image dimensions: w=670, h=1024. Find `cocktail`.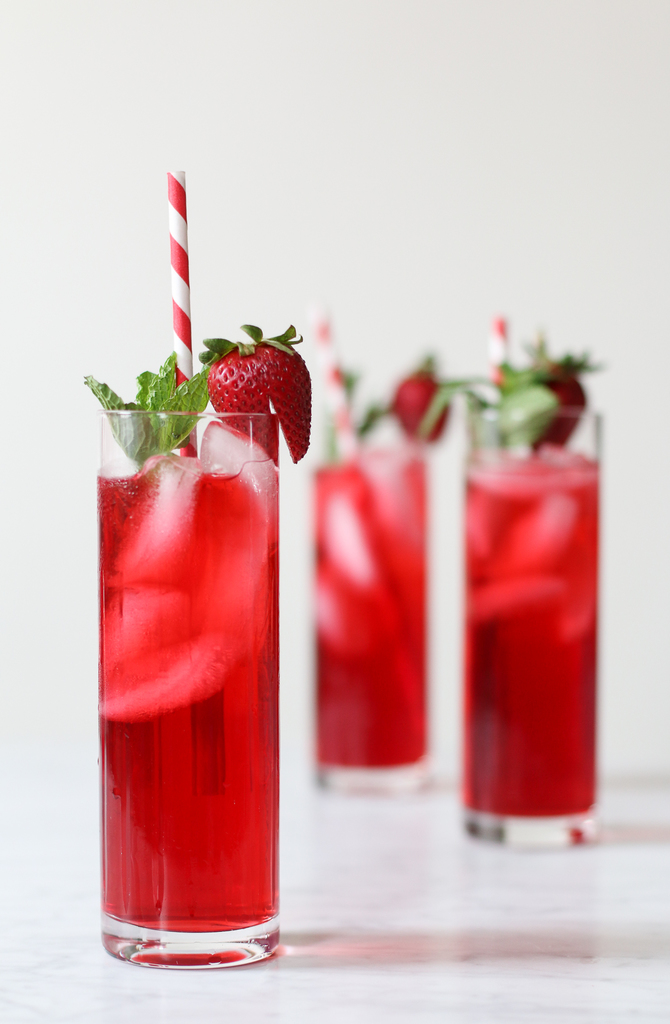
bbox(467, 392, 603, 854).
